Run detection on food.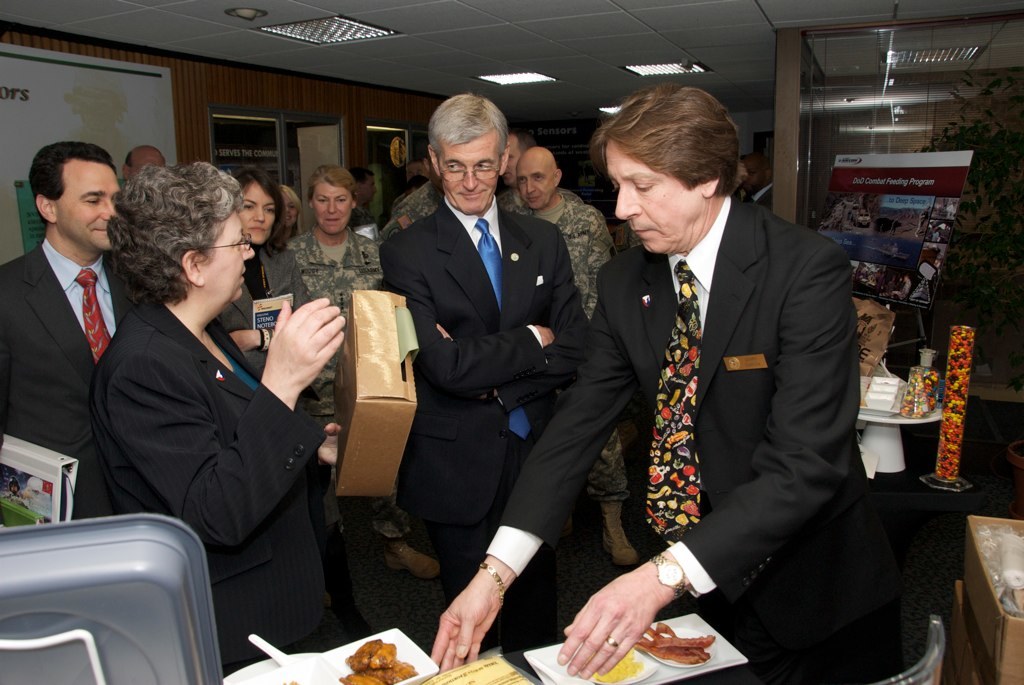
Result: select_region(589, 618, 717, 681).
